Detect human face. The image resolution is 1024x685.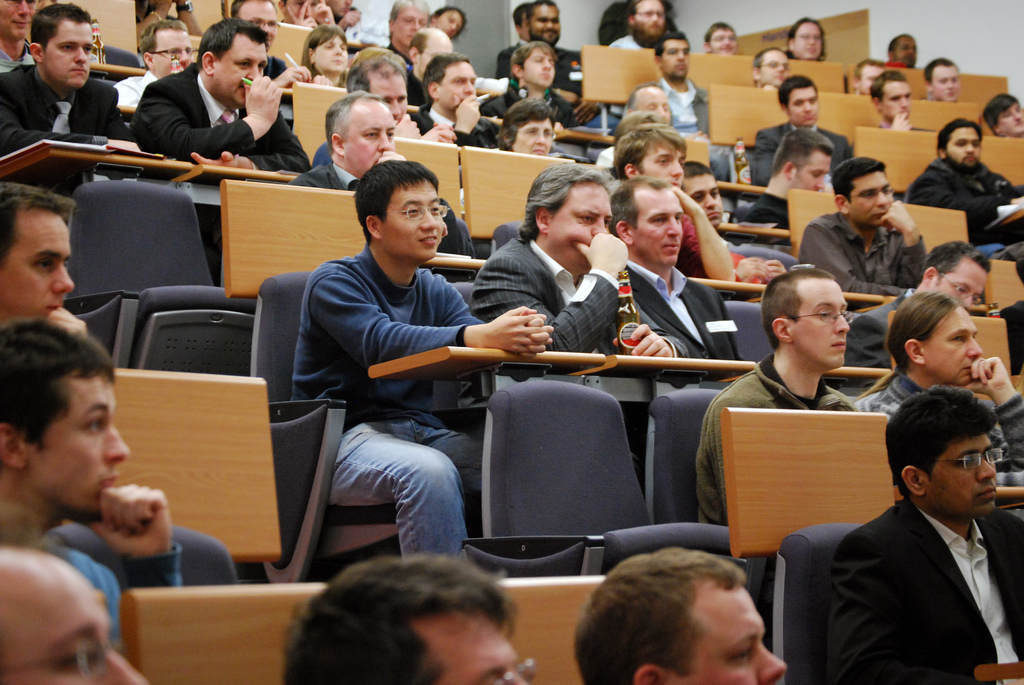
{"x1": 534, "y1": 5, "x2": 556, "y2": 45}.
